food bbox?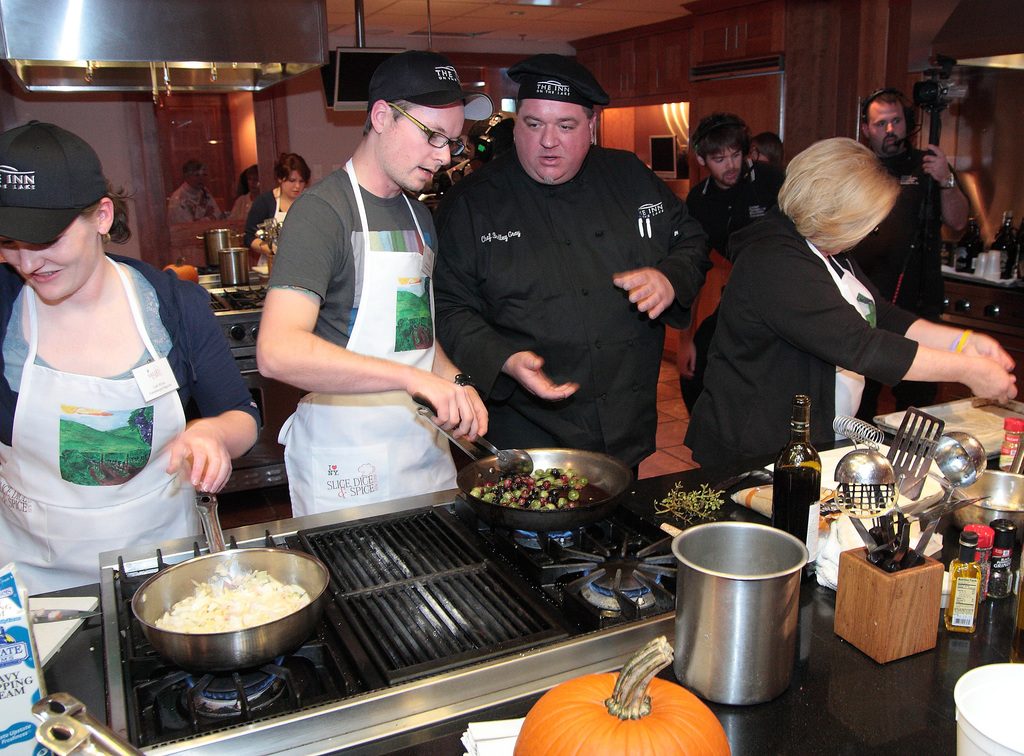
<box>467,467,586,510</box>
